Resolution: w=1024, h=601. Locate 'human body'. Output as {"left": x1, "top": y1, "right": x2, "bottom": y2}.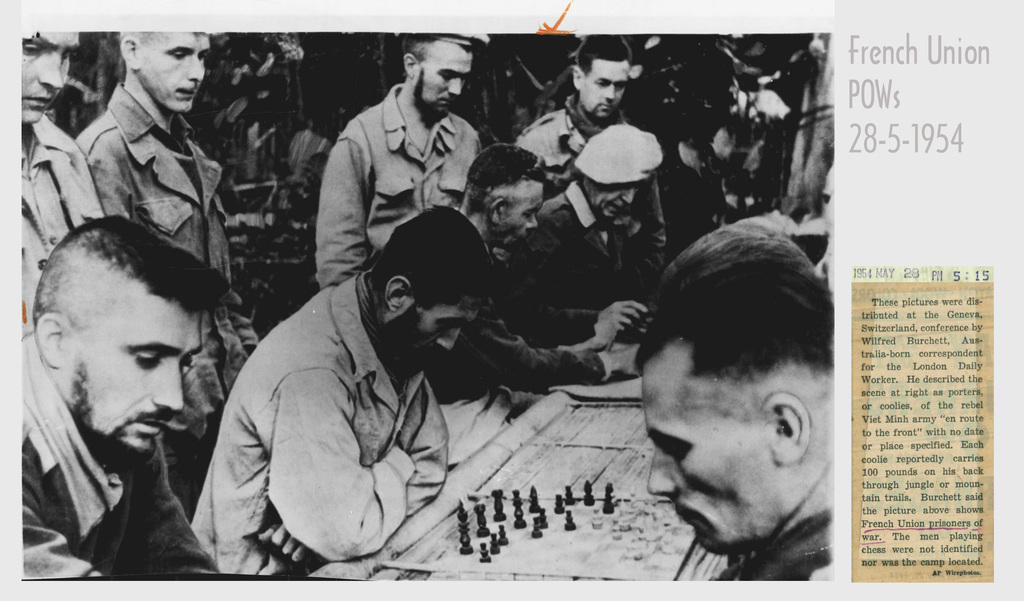
{"left": 20, "top": 331, "right": 219, "bottom": 580}.
